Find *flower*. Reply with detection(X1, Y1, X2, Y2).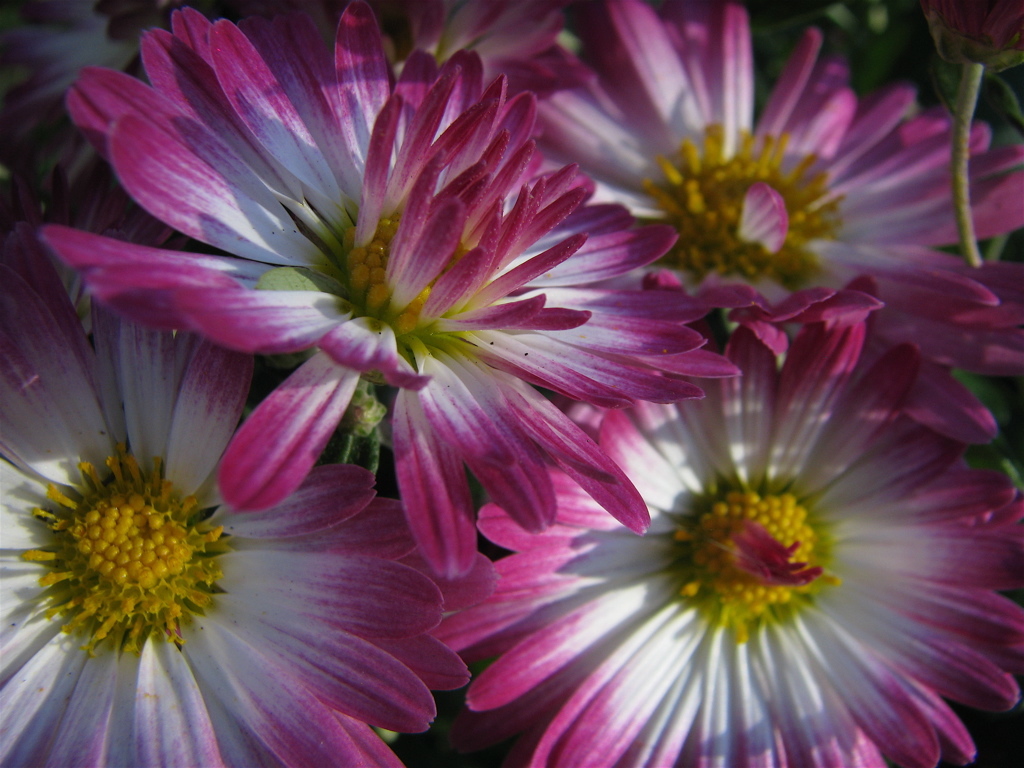
detection(435, 320, 1023, 767).
